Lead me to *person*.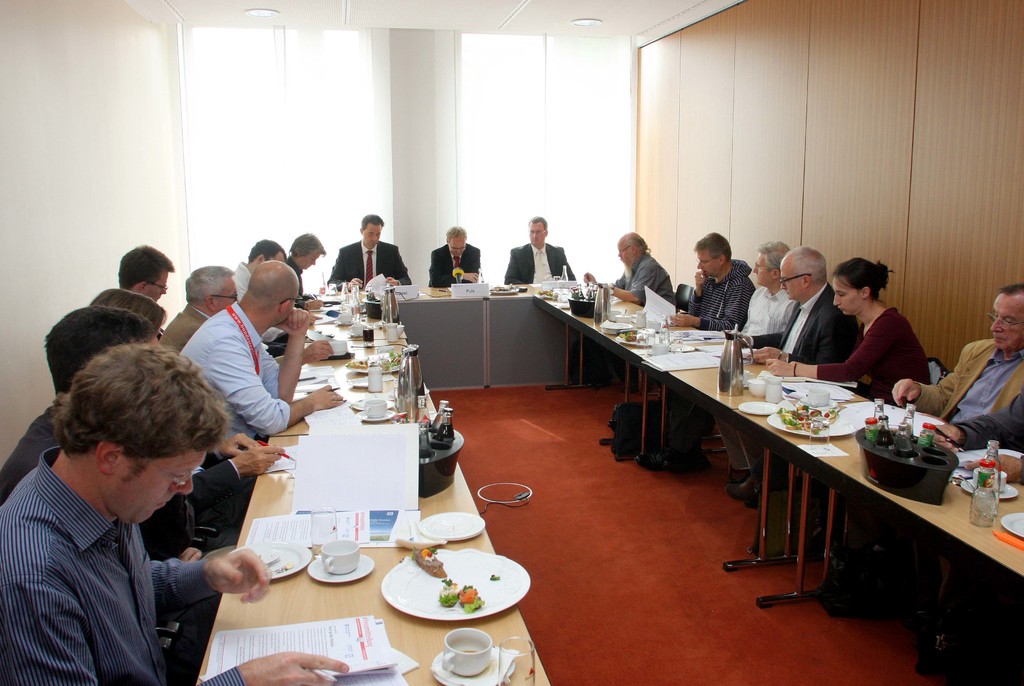
Lead to <bbox>763, 253, 936, 408</bbox>.
